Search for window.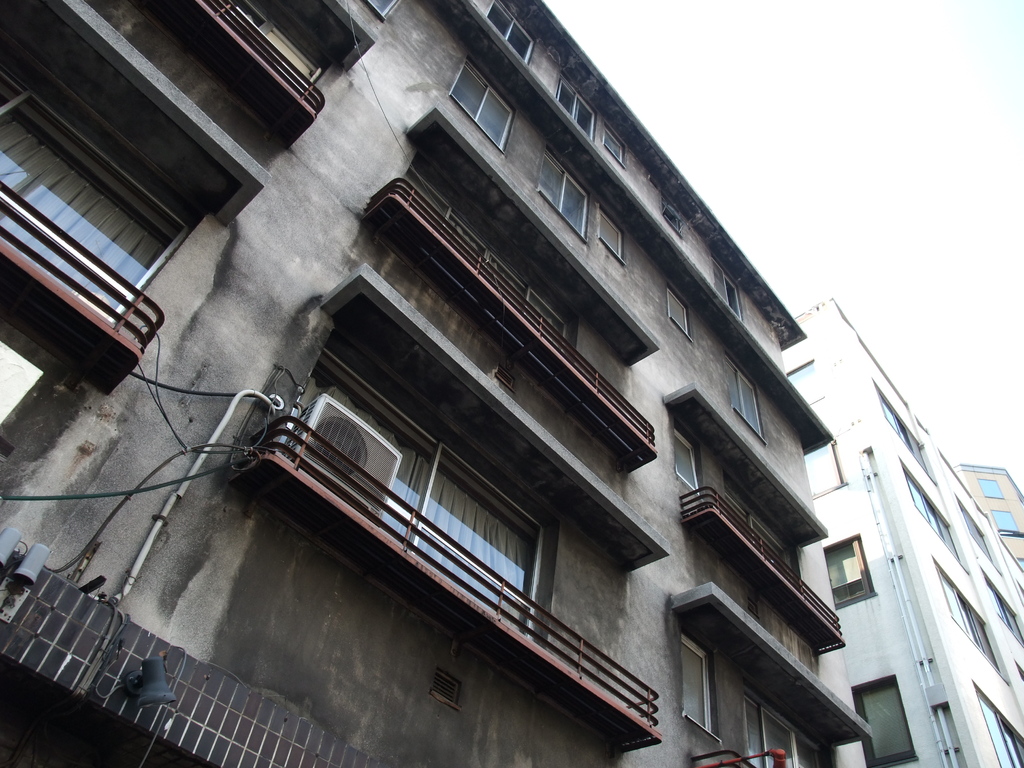
Found at <region>271, 331, 558, 645</region>.
